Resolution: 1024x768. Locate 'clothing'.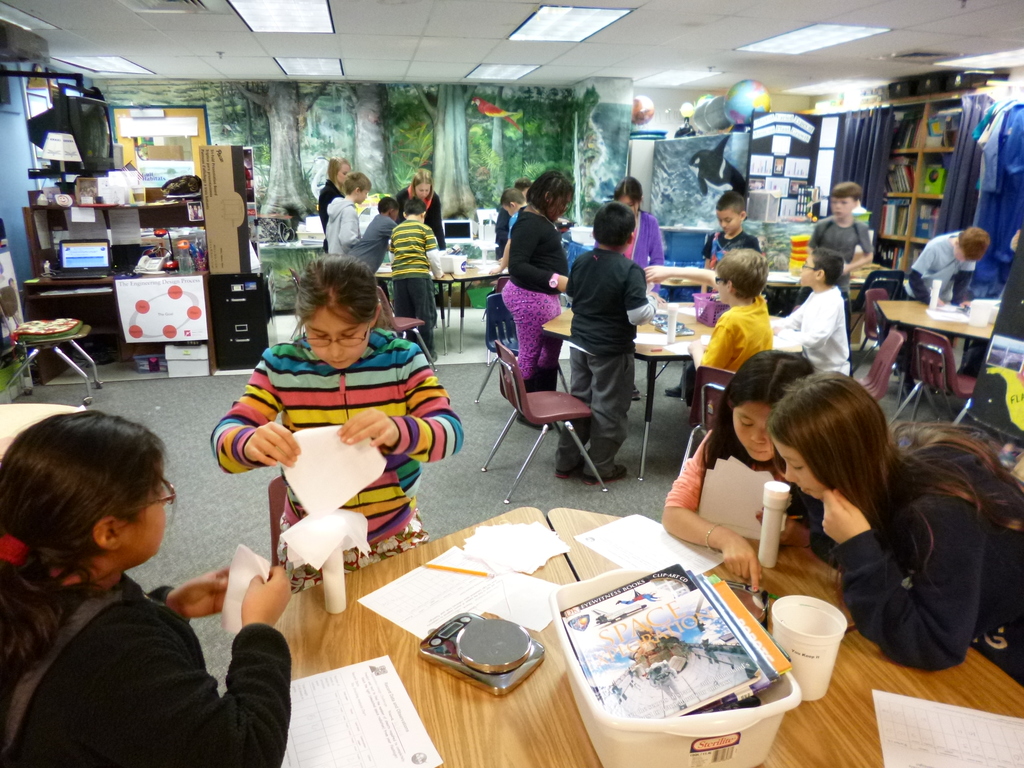
(4,566,292,767).
